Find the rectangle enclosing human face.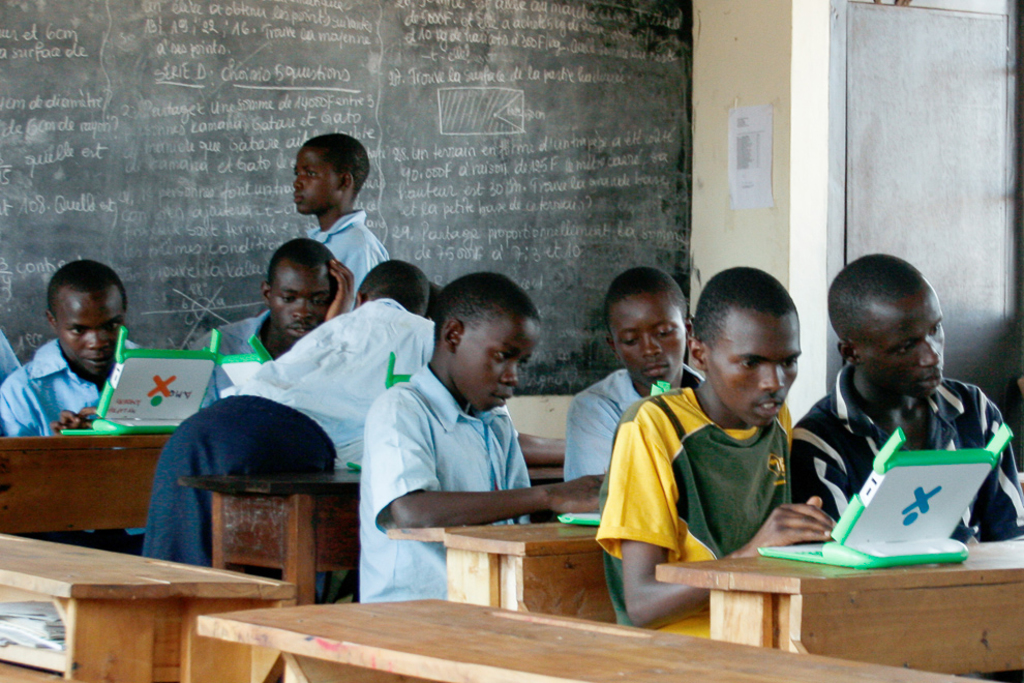
region(59, 296, 132, 373).
